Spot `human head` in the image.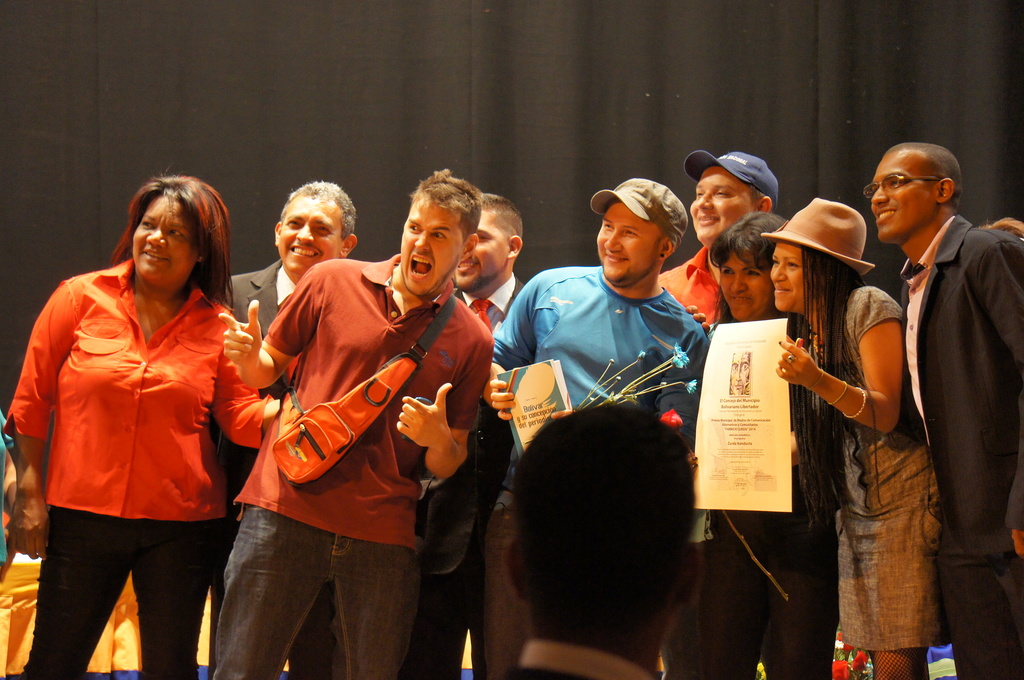
`human head` found at [502,396,701,656].
